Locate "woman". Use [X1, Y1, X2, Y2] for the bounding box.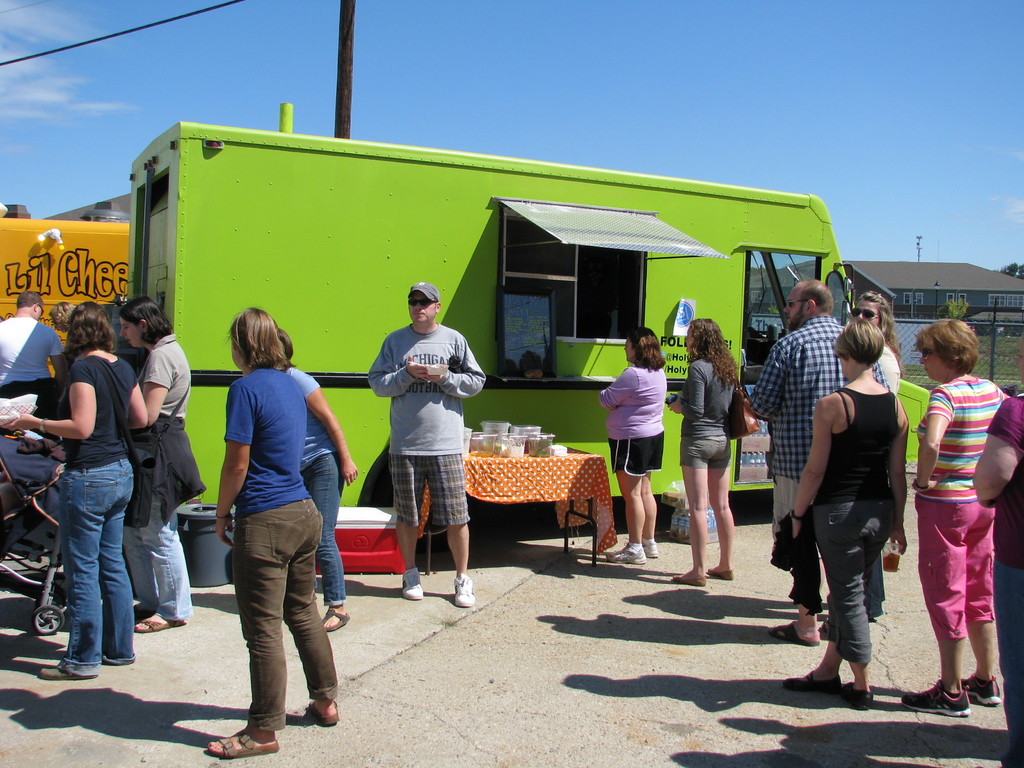
[122, 298, 193, 629].
